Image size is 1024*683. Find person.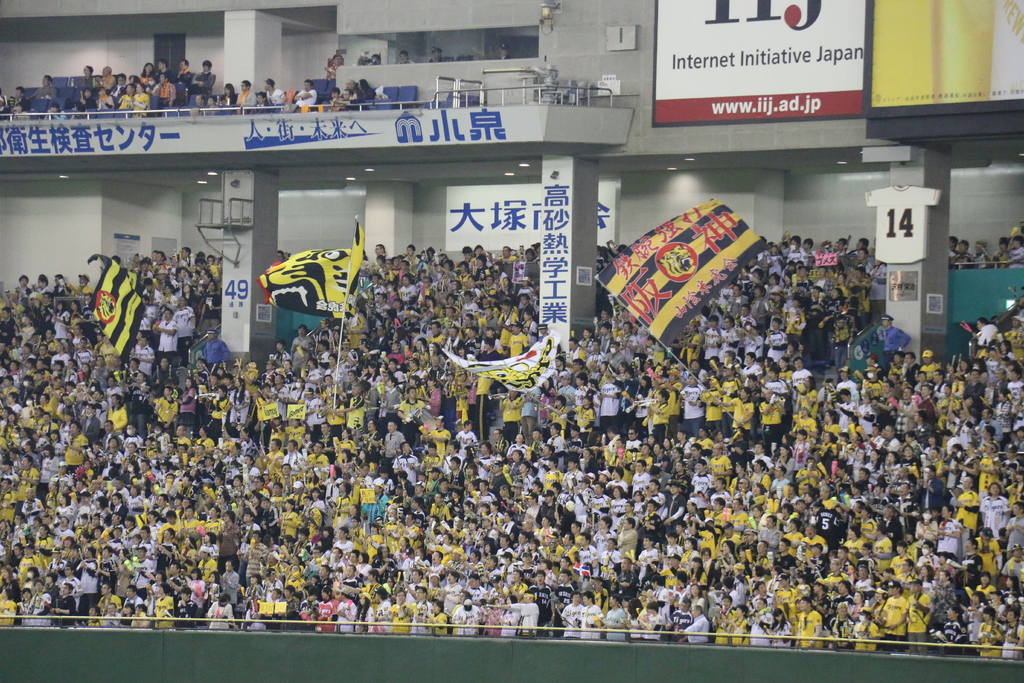
189 53 220 105.
